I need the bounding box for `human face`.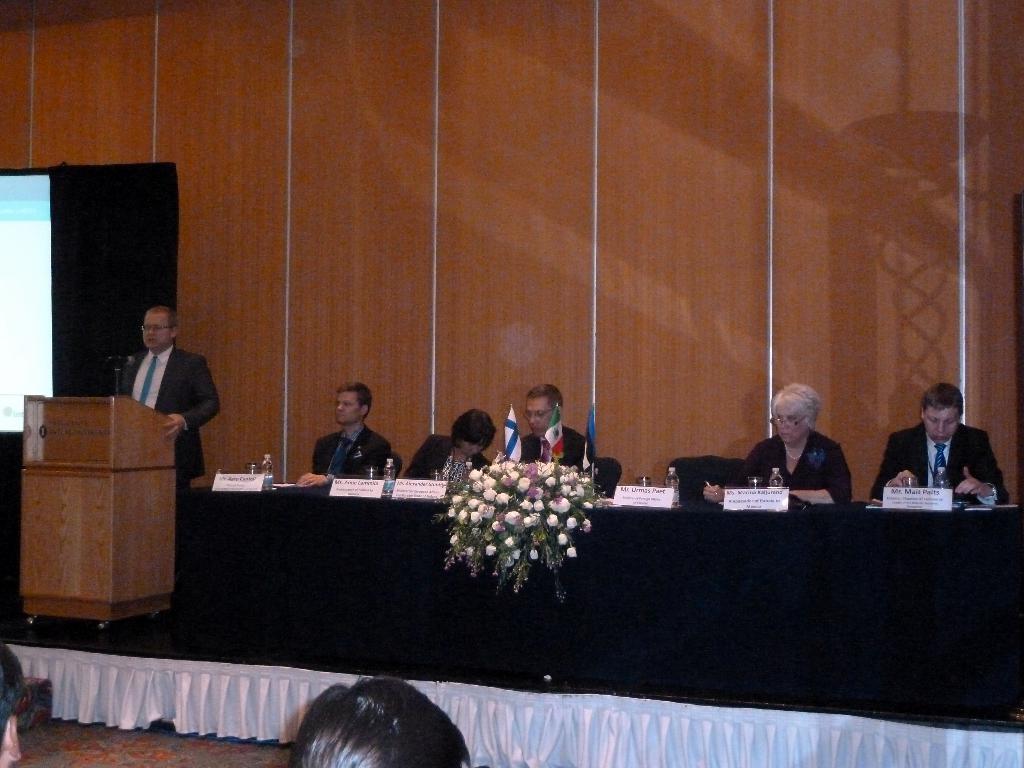
Here it is: x1=143, y1=311, x2=170, y2=348.
